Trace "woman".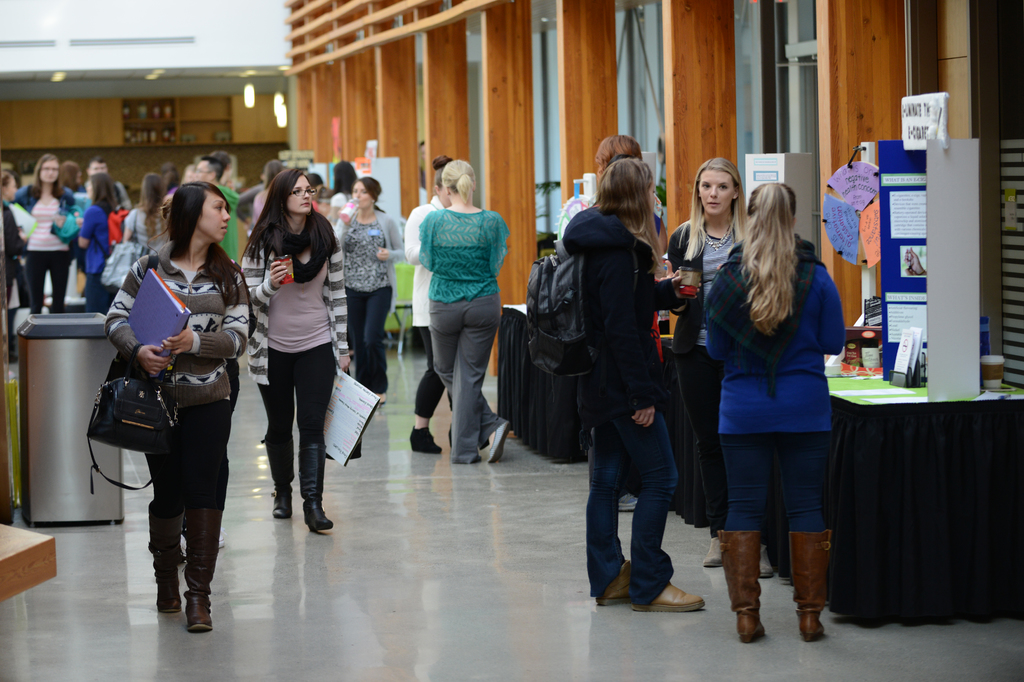
Traced to 332/175/401/404.
